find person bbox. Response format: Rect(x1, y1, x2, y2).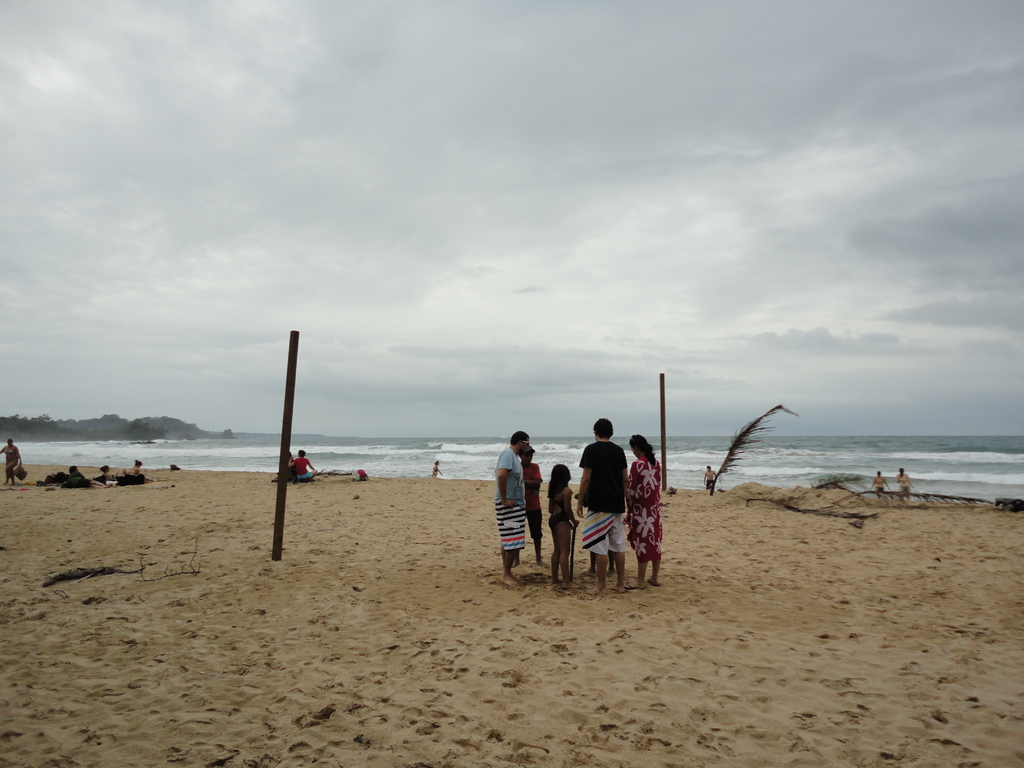
Rect(898, 465, 916, 496).
